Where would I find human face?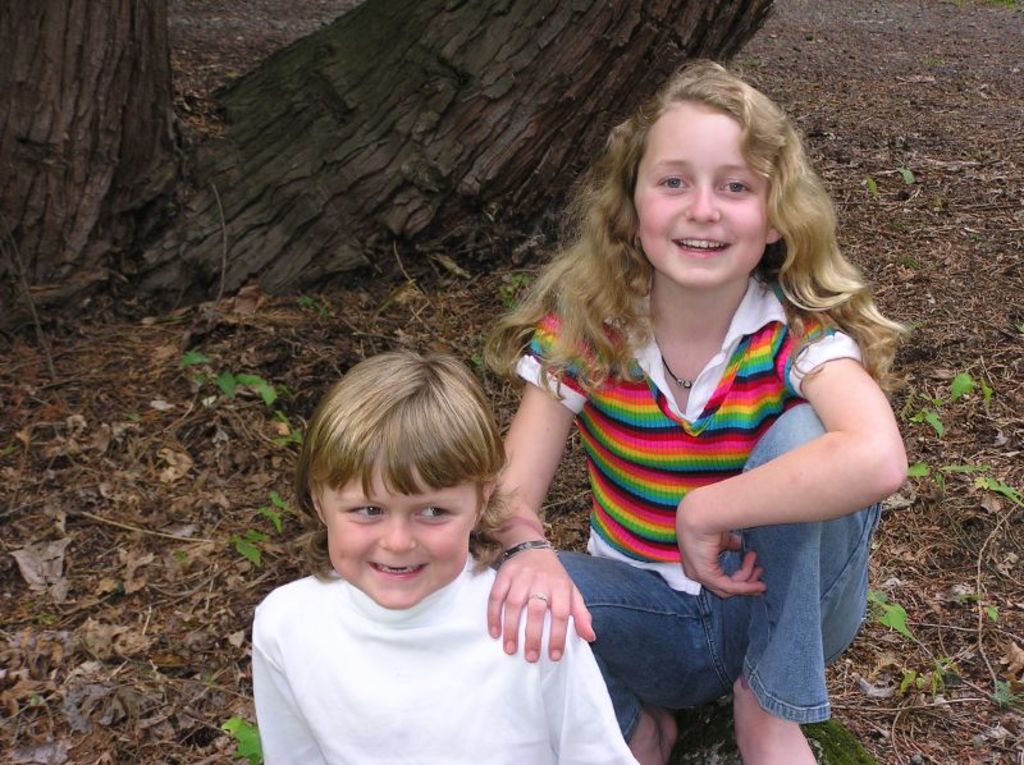
At [632, 106, 769, 288].
